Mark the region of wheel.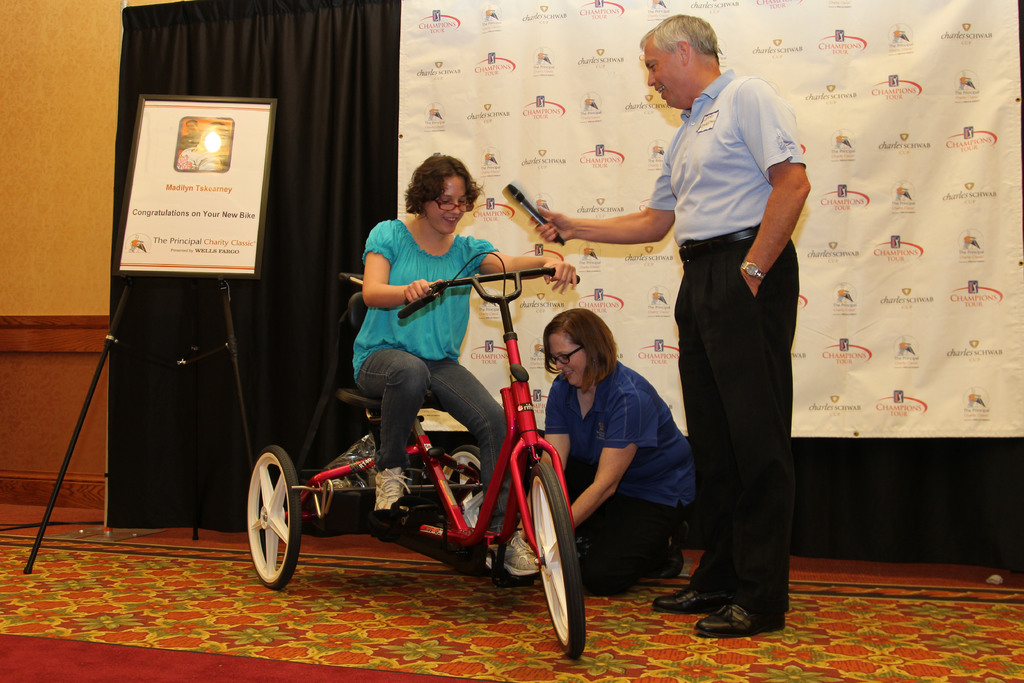
Region: x1=524 y1=462 x2=588 y2=662.
